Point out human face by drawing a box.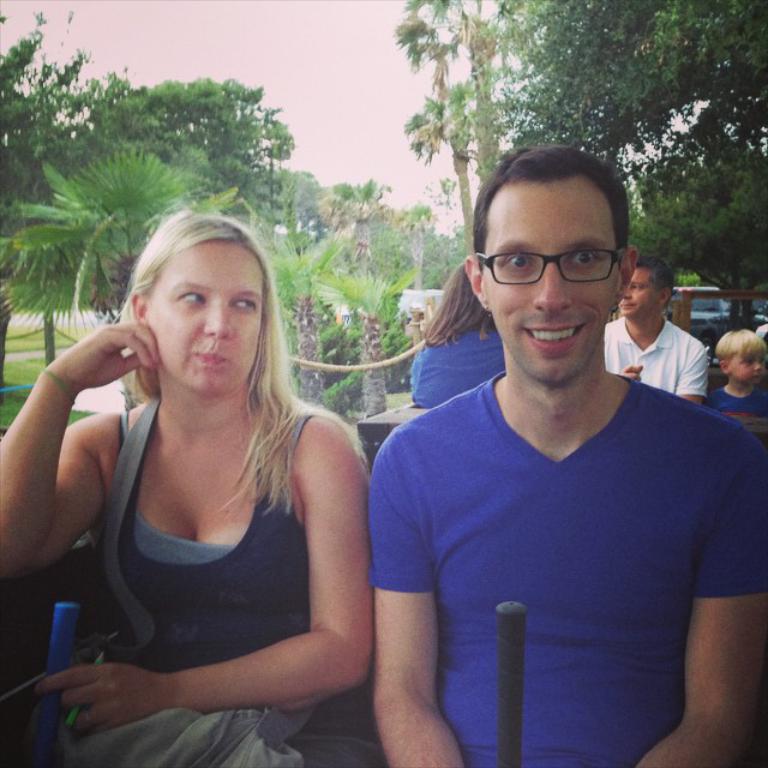
bbox=[617, 269, 653, 318].
